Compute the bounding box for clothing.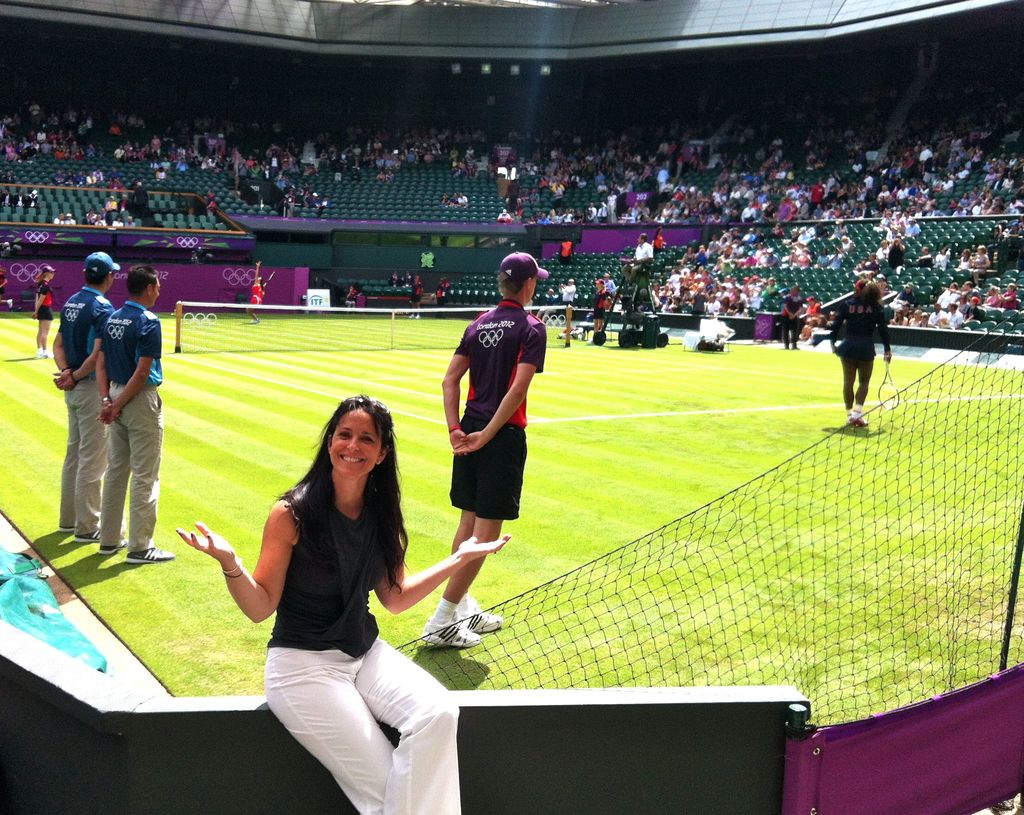
63:218:76:226.
